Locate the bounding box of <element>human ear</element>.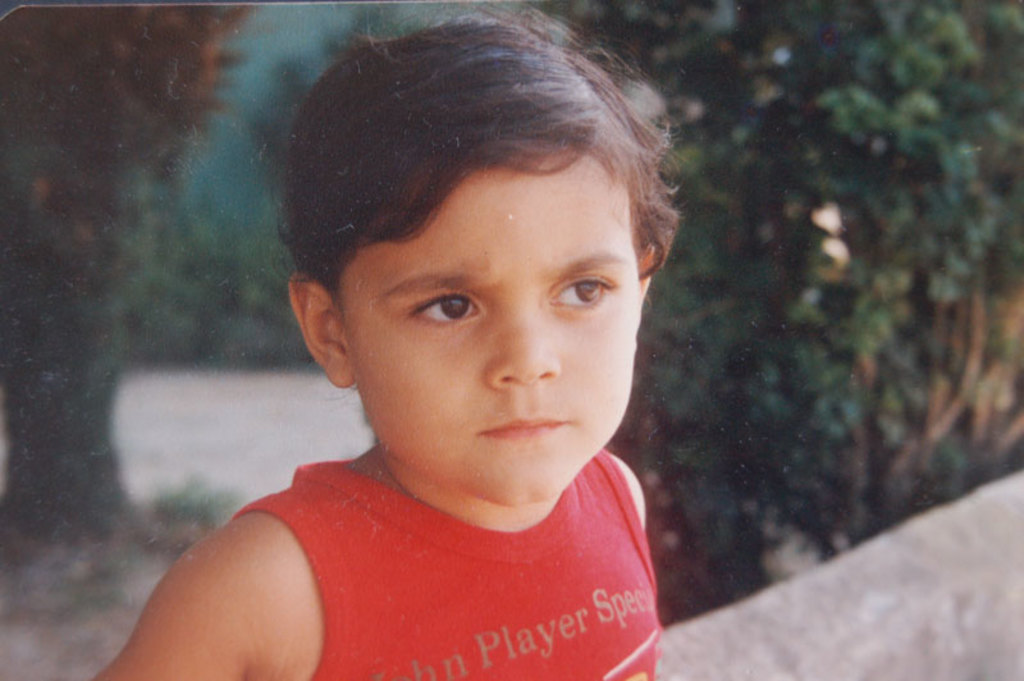
Bounding box: [634, 239, 664, 343].
